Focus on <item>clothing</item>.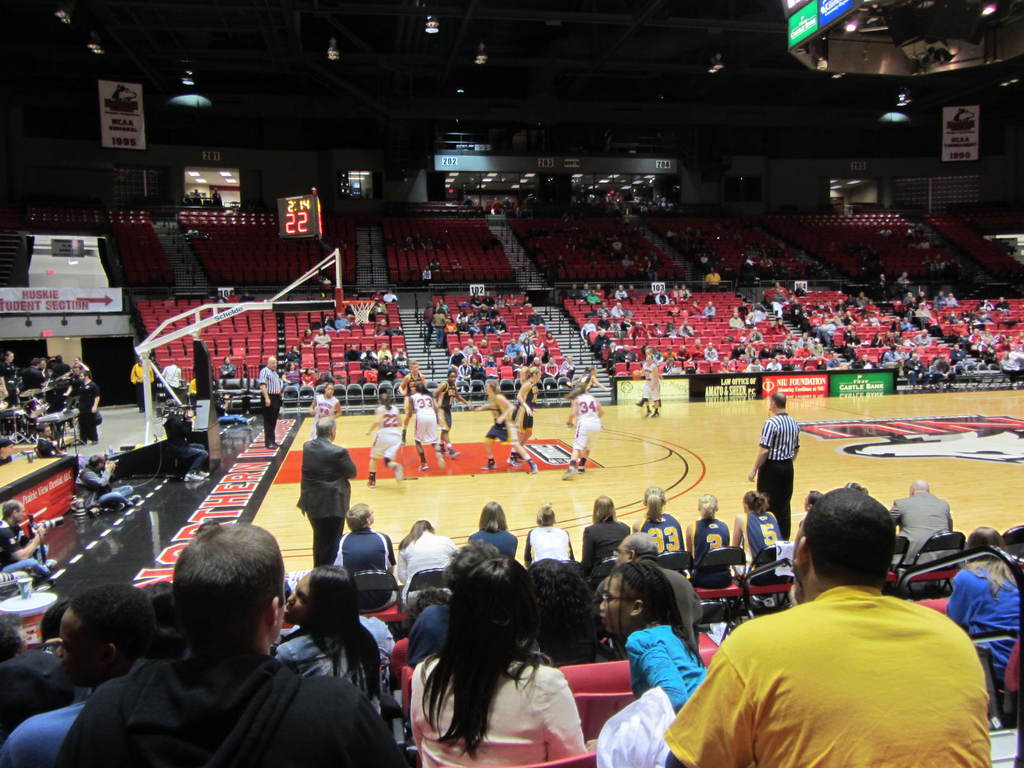
Focused at x1=918 y1=310 x2=931 y2=326.
